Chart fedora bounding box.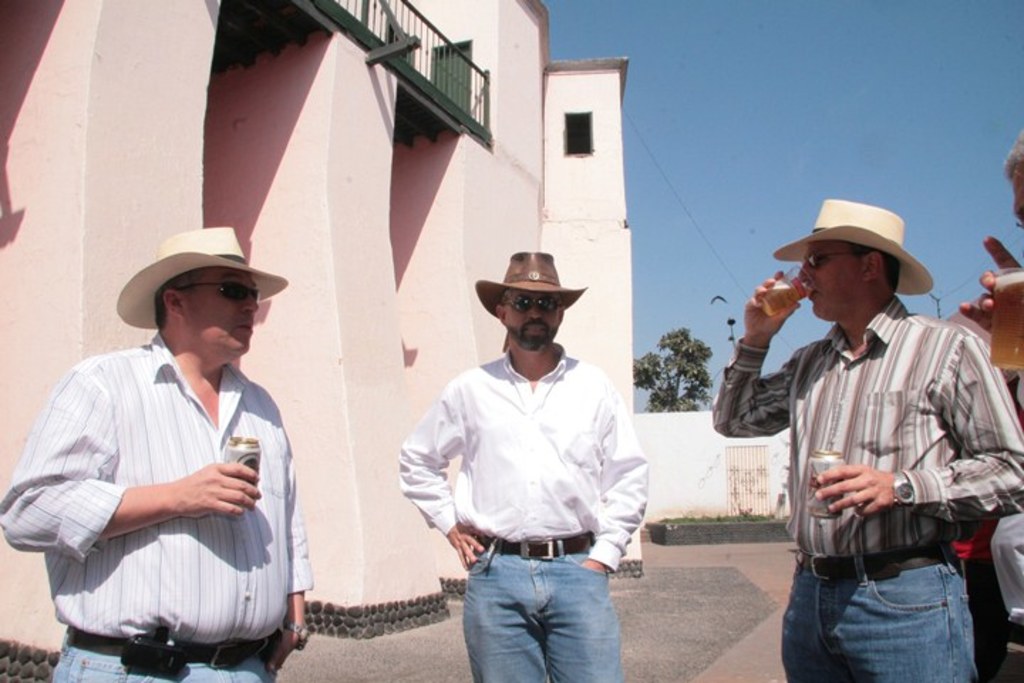
Charted: <bbox>772, 195, 933, 295</bbox>.
